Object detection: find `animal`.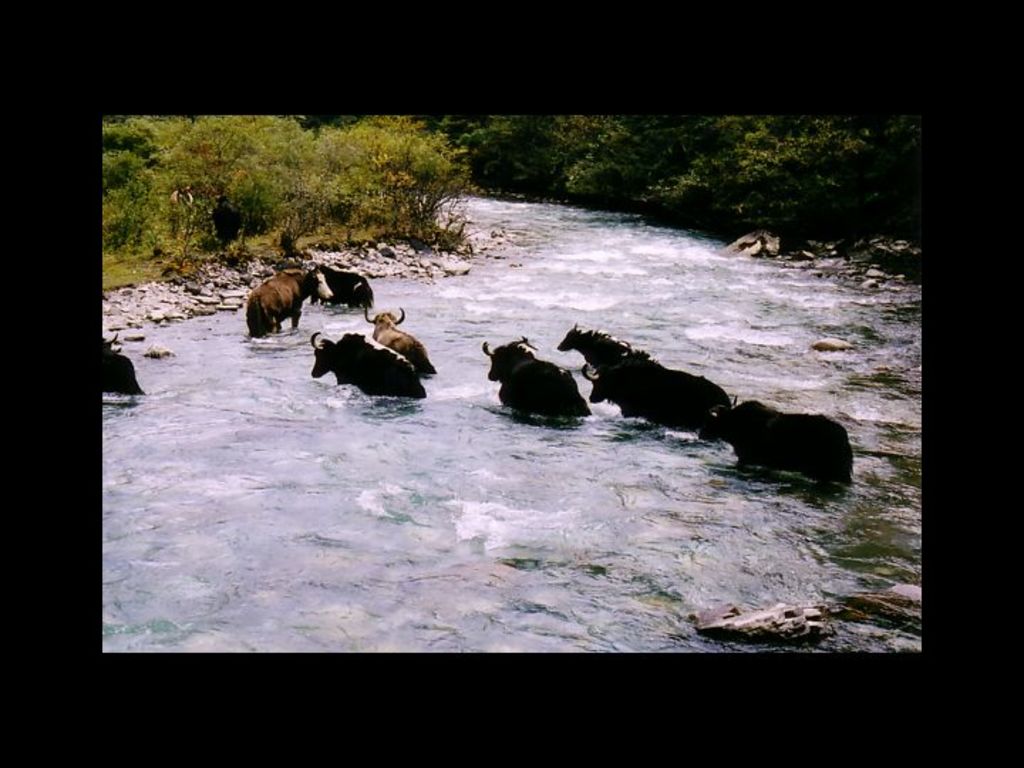
(left=594, top=350, right=728, bottom=437).
